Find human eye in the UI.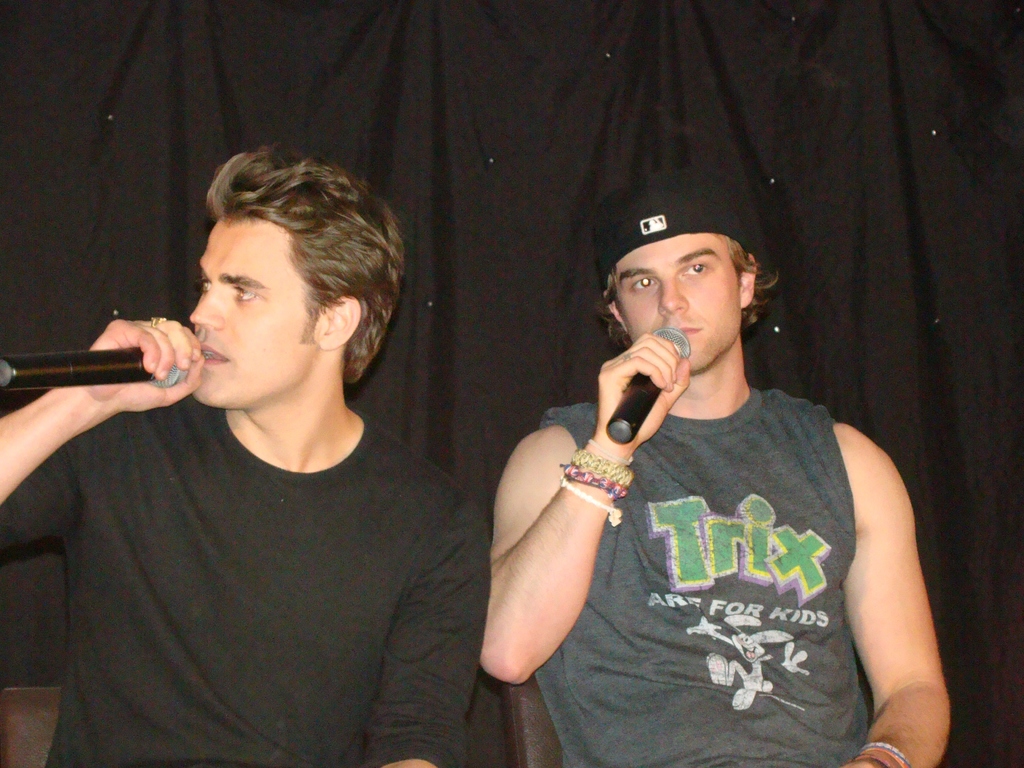
UI element at BBox(190, 262, 211, 292).
